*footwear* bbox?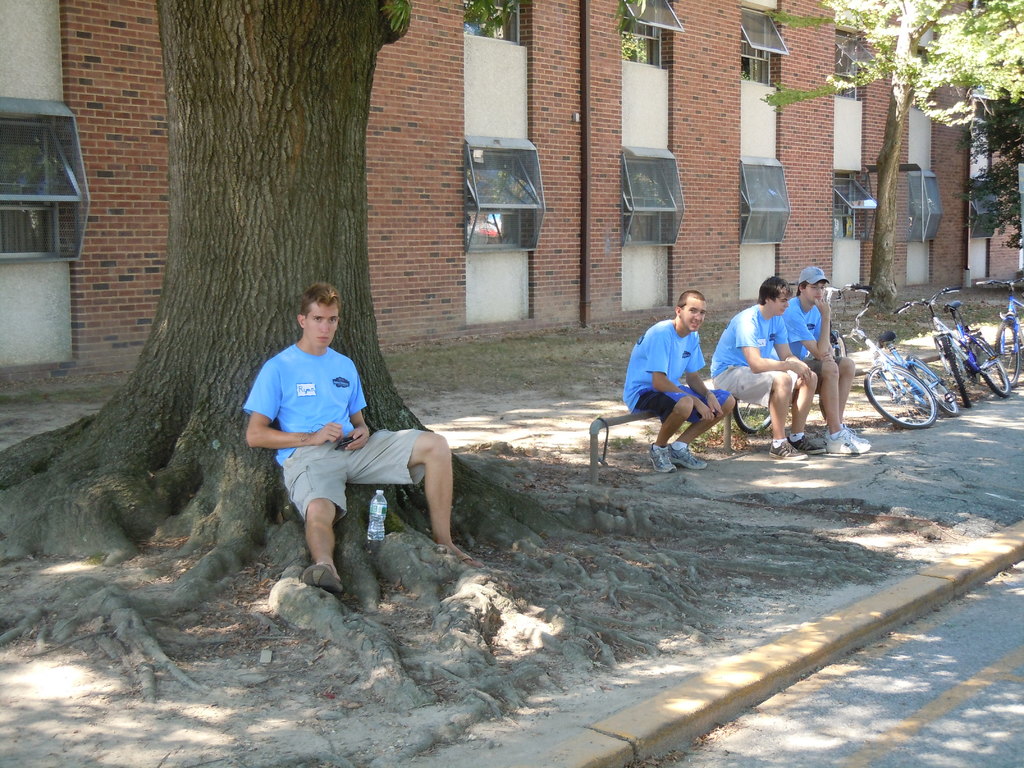
crop(666, 443, 705, 470)
